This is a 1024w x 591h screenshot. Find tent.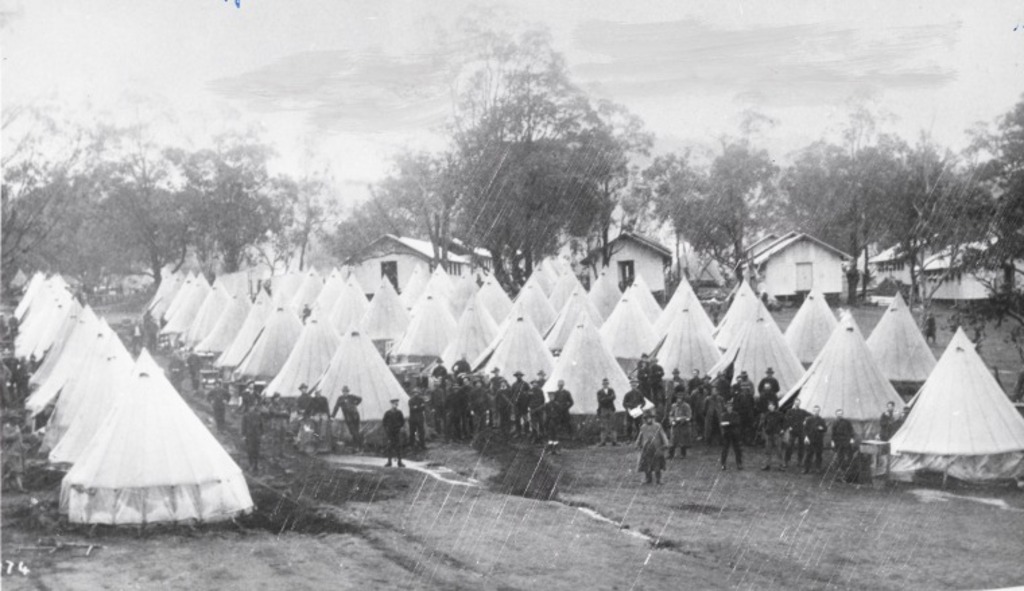
Bounding box: left=300, top=268, right=323, bottom=308.
